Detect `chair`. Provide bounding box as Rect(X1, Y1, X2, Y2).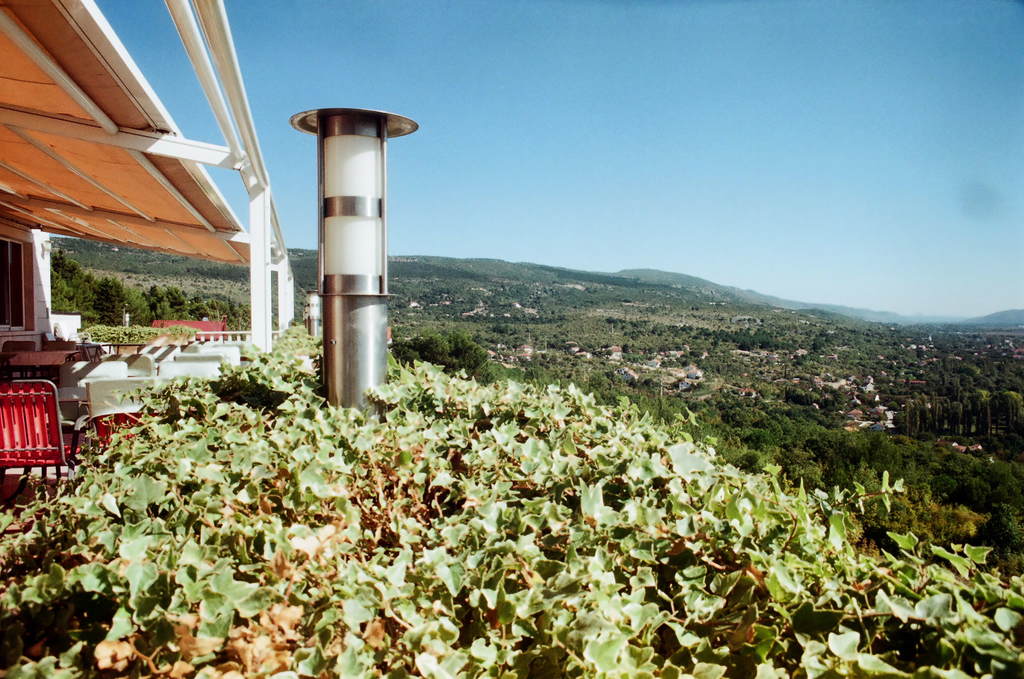
Rect(60, 360, 129, 381).
